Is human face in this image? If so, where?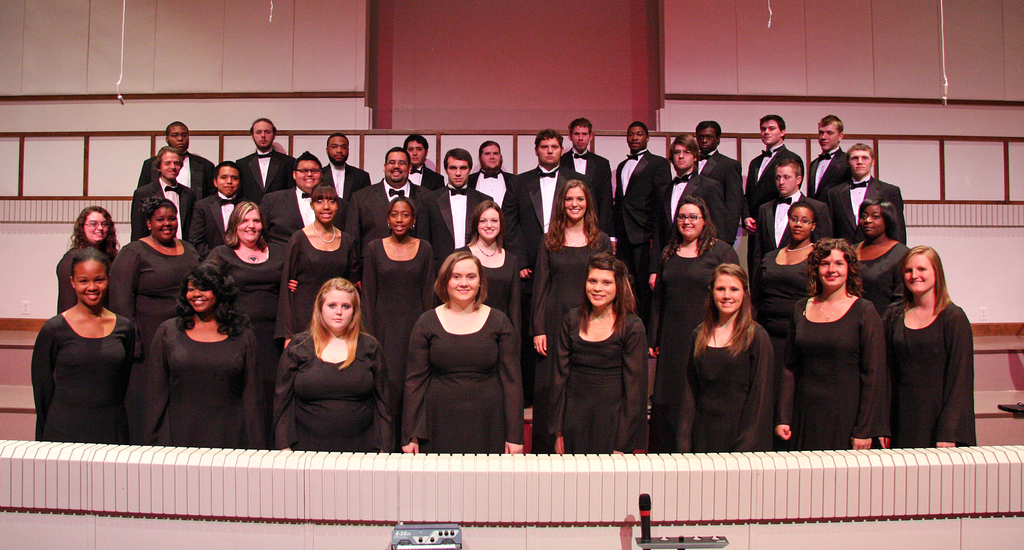
Yes, at 161/152/182/179.
